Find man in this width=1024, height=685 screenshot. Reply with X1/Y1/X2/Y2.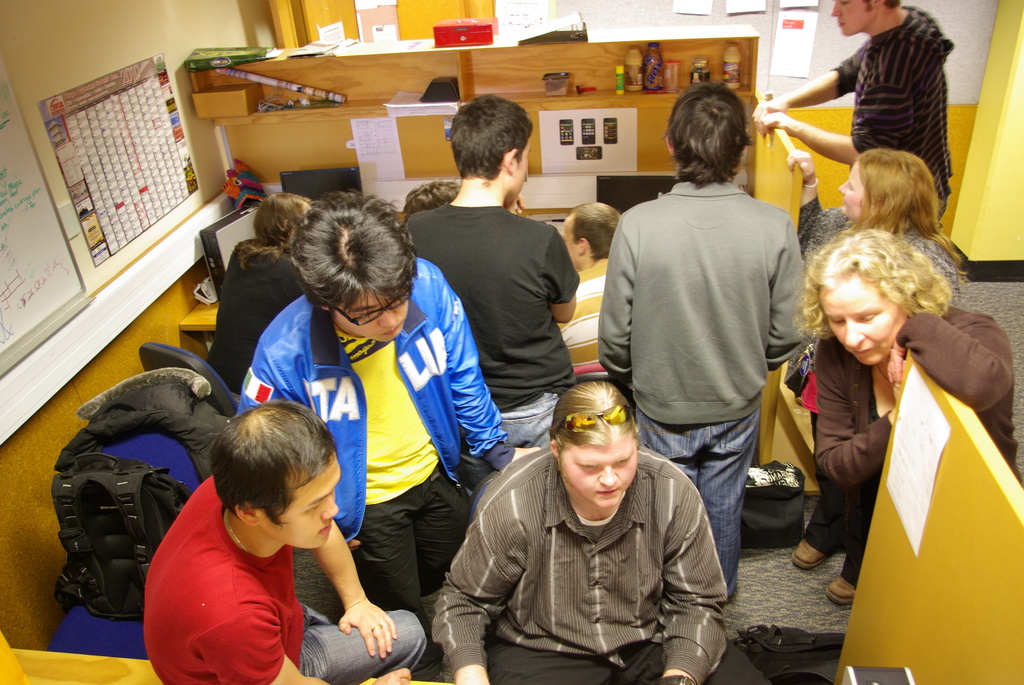
556/200/621/379.
